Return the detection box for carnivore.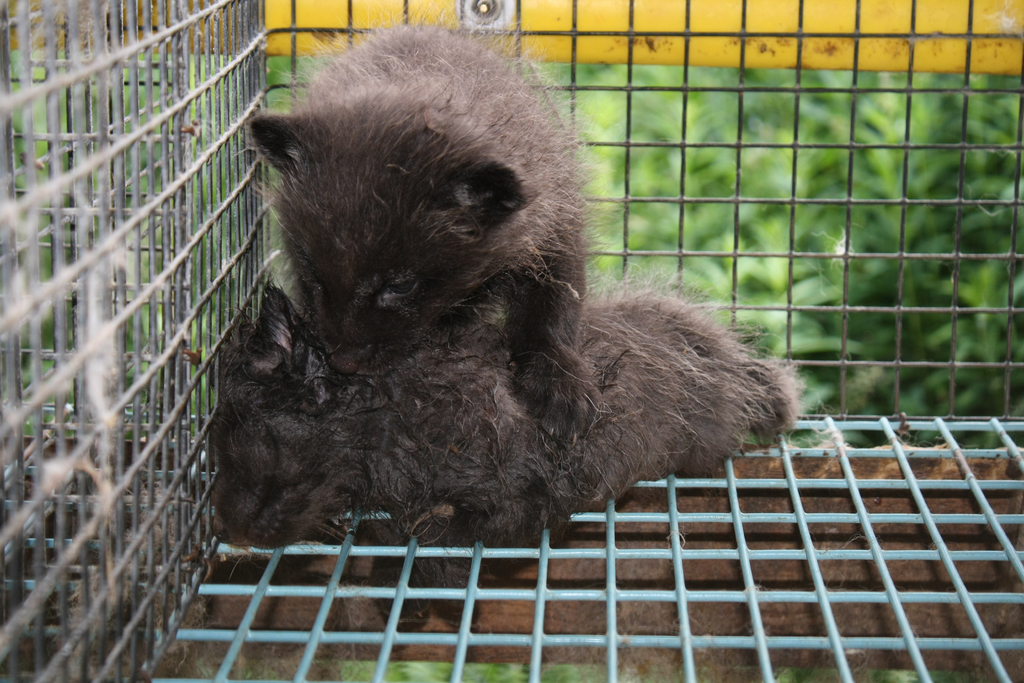
detection(200, 264, 810, 638).
